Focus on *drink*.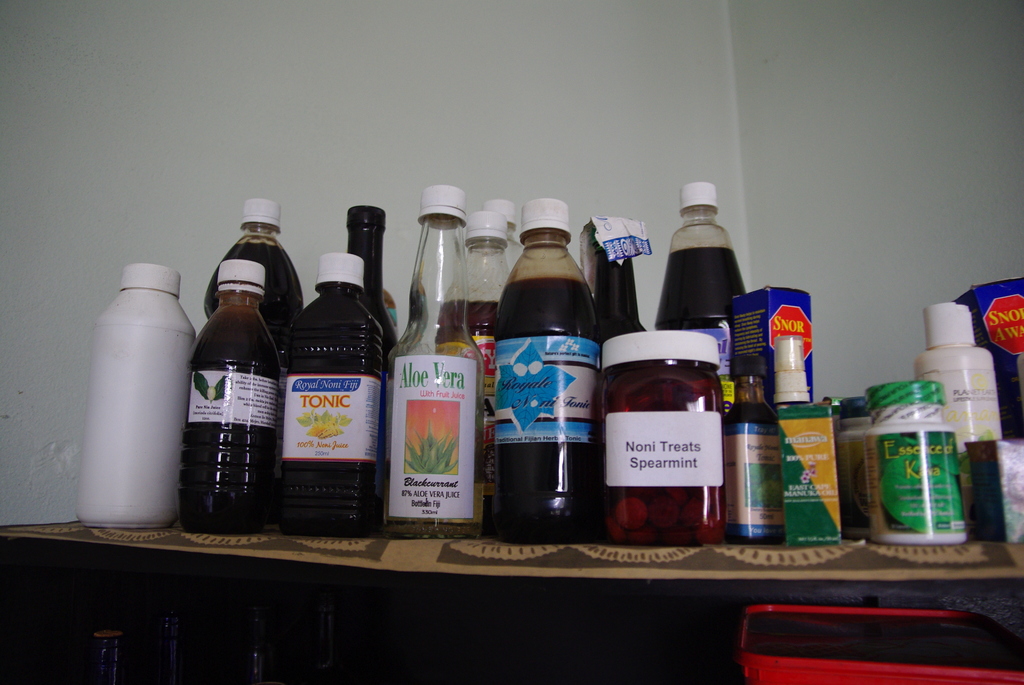
Focused at [x1=438, y1=299, x2=499, y2=523].
